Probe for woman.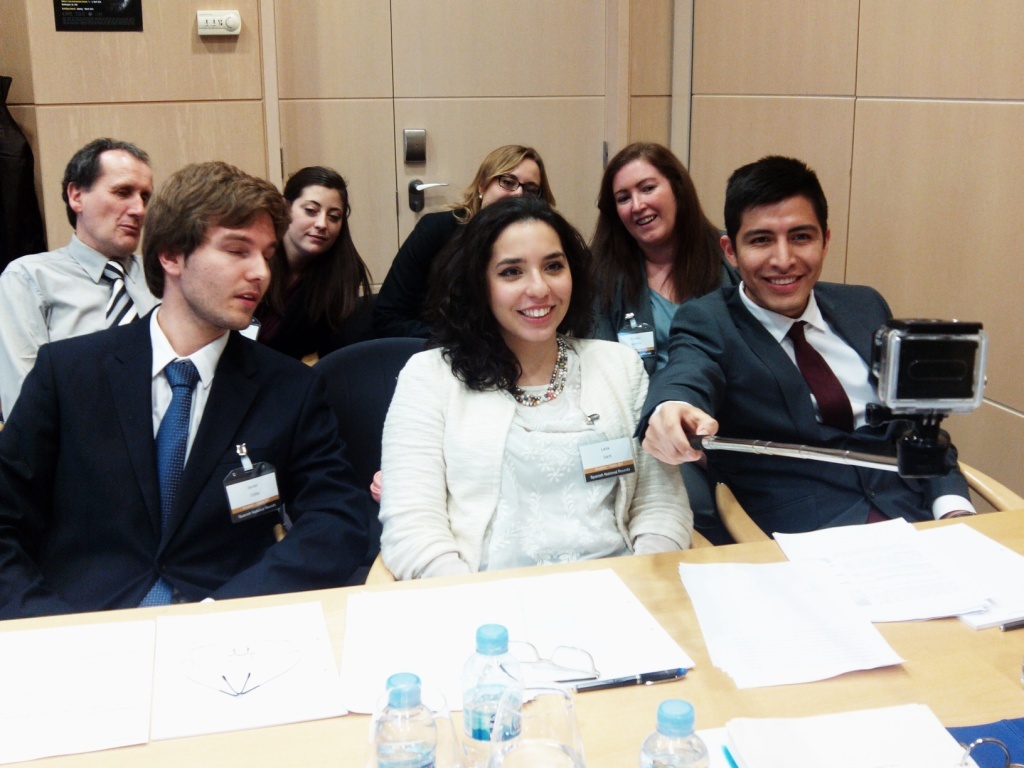
Probe result: select_region(577, 138, 750, 408).
